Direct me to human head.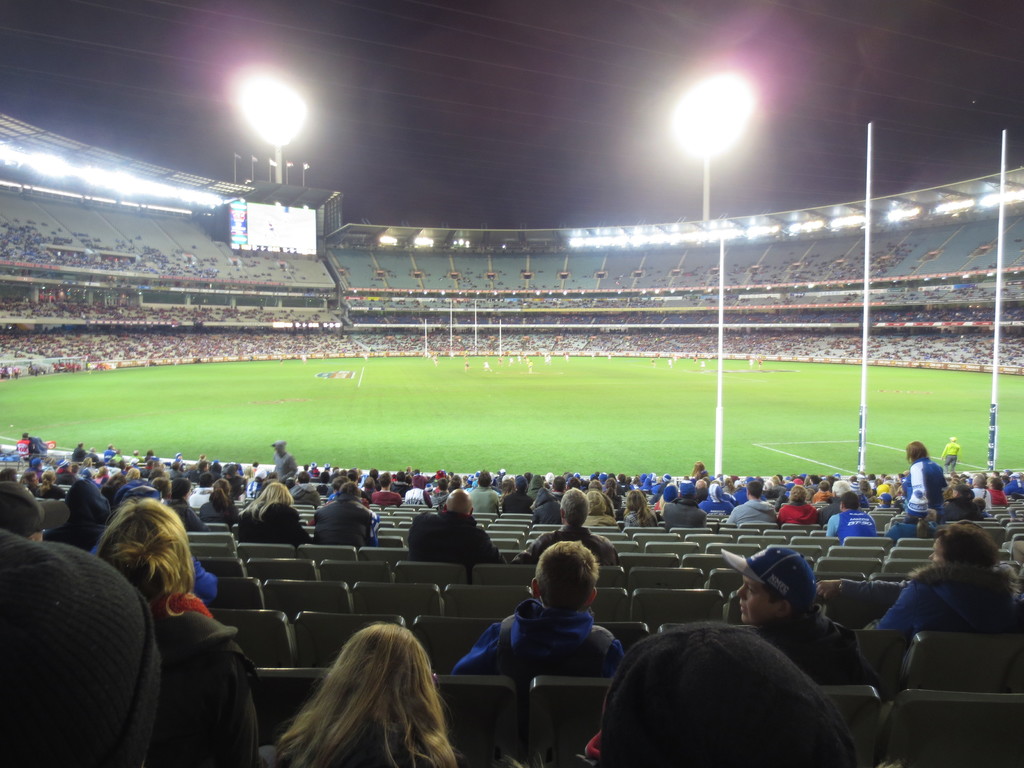
Direction: Rect(925, 522, 1002, 577).
